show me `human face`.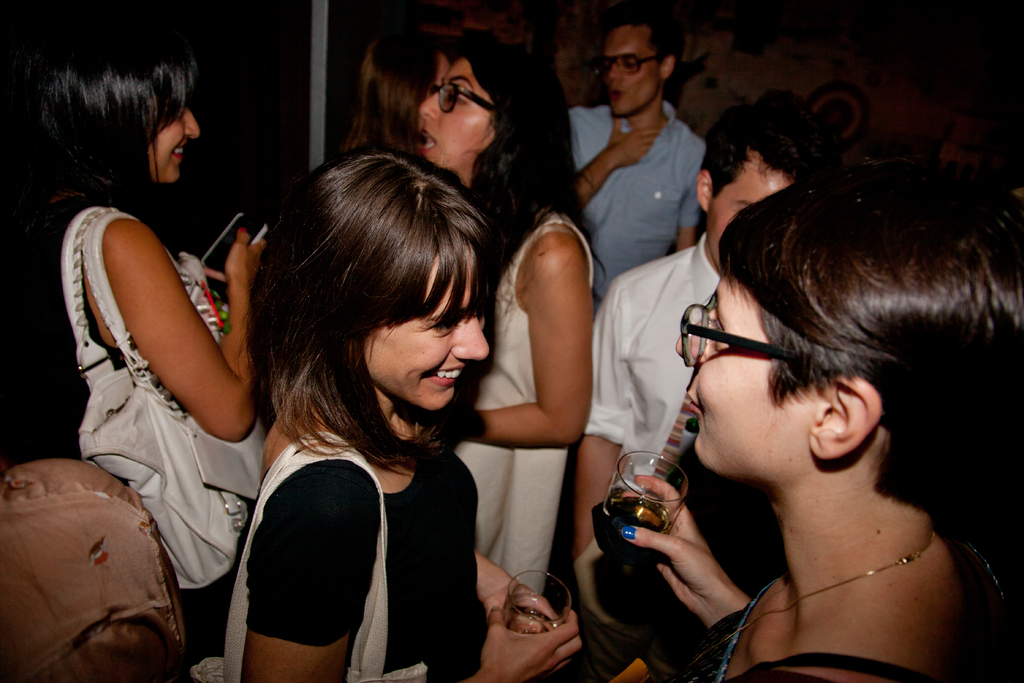
`human face` is here: x1=601 y1=24 x2=662 y2=119.
